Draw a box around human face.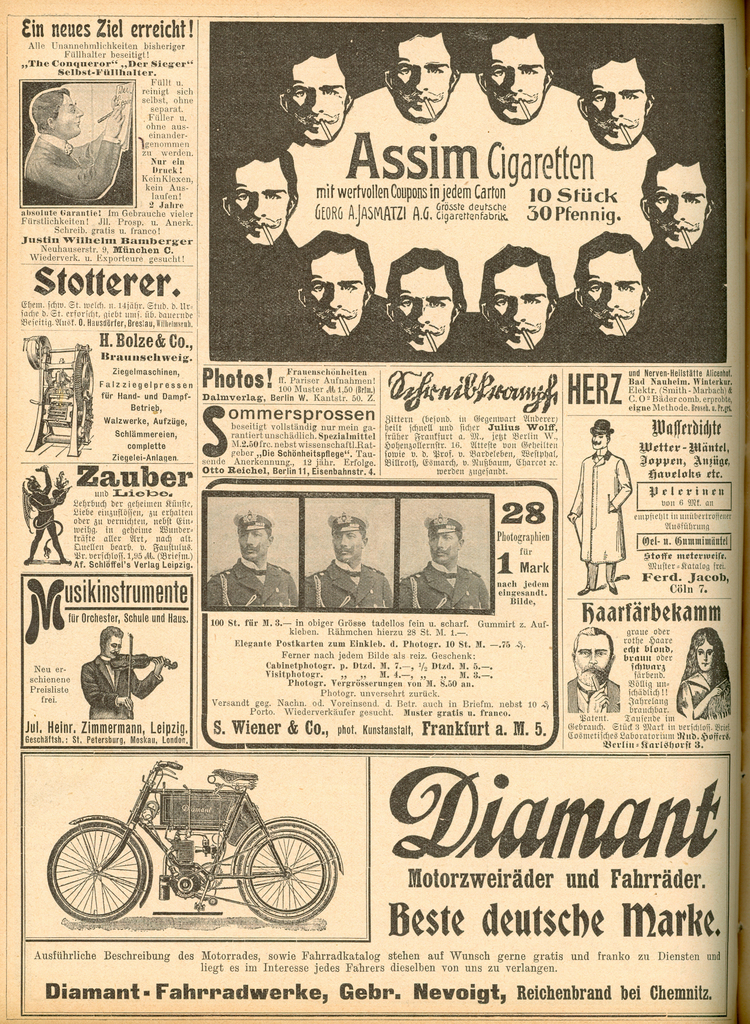
(x1=56, y1=97, x2=83, y2=136).
